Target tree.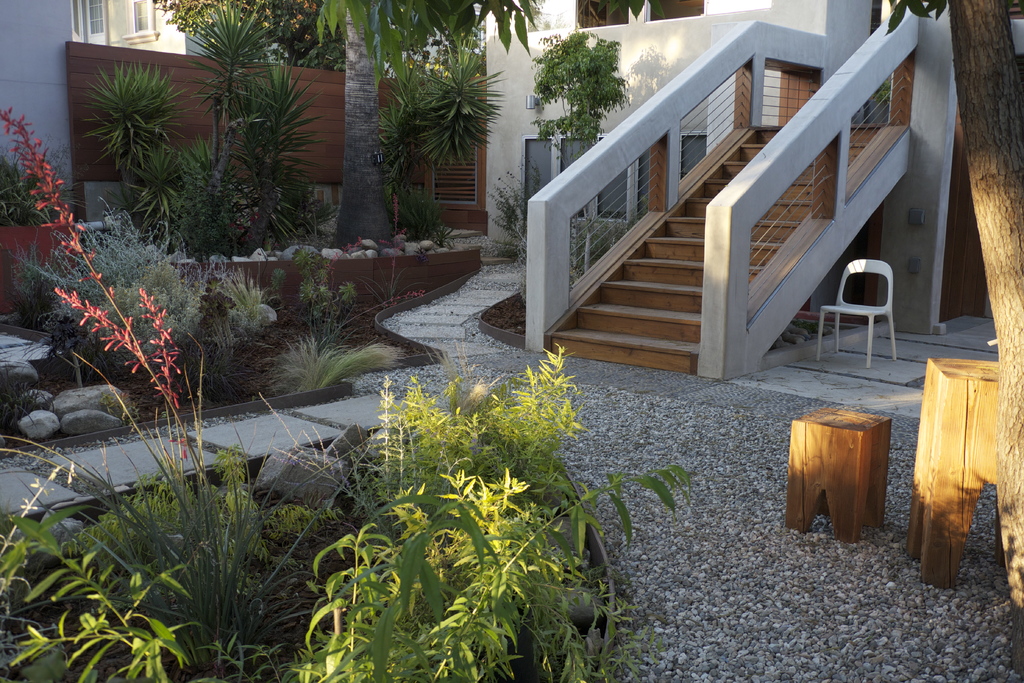
Target region: (328, 0, 412, 252).
